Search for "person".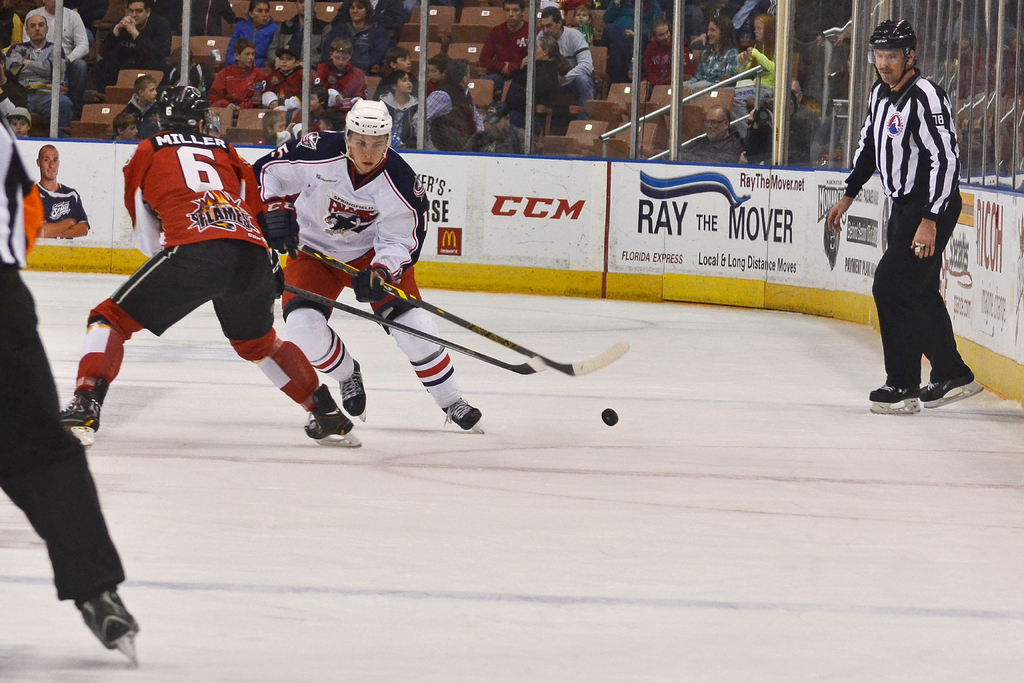
Found at (252,95,486,434).
